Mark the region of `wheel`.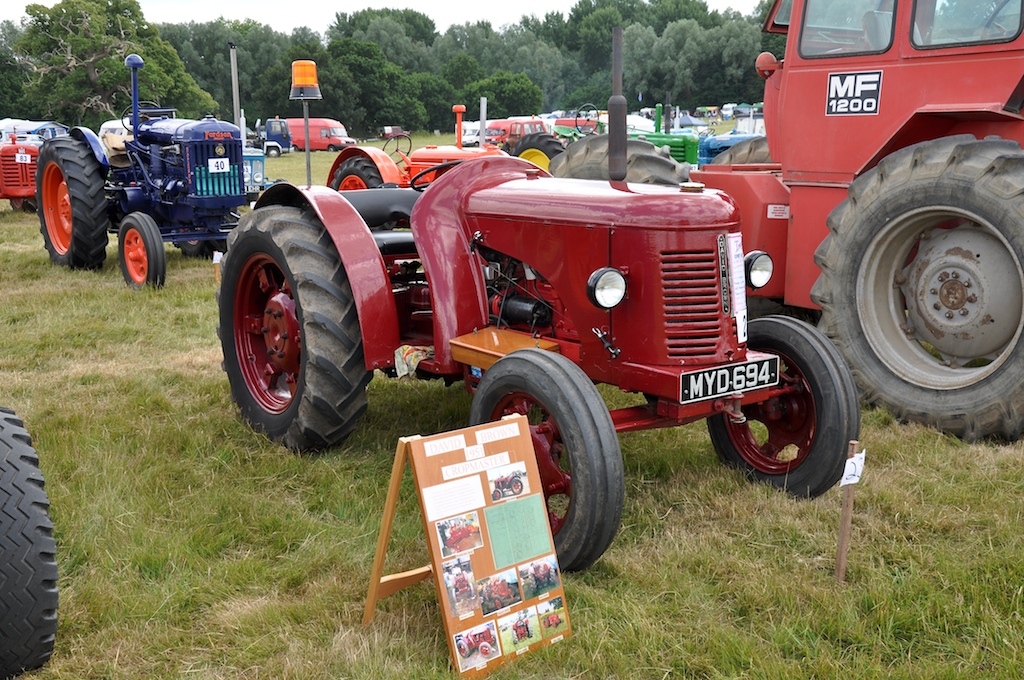
Region: (216, 201, 364, 440).
